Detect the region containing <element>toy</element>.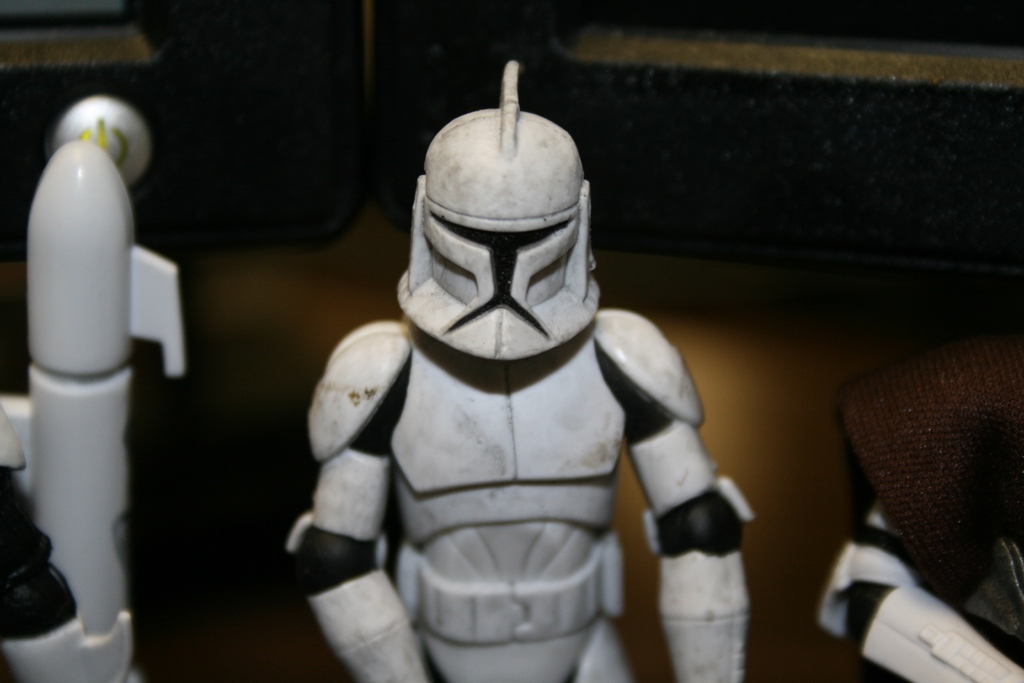
Rect(821, 511, 1023, 682).
